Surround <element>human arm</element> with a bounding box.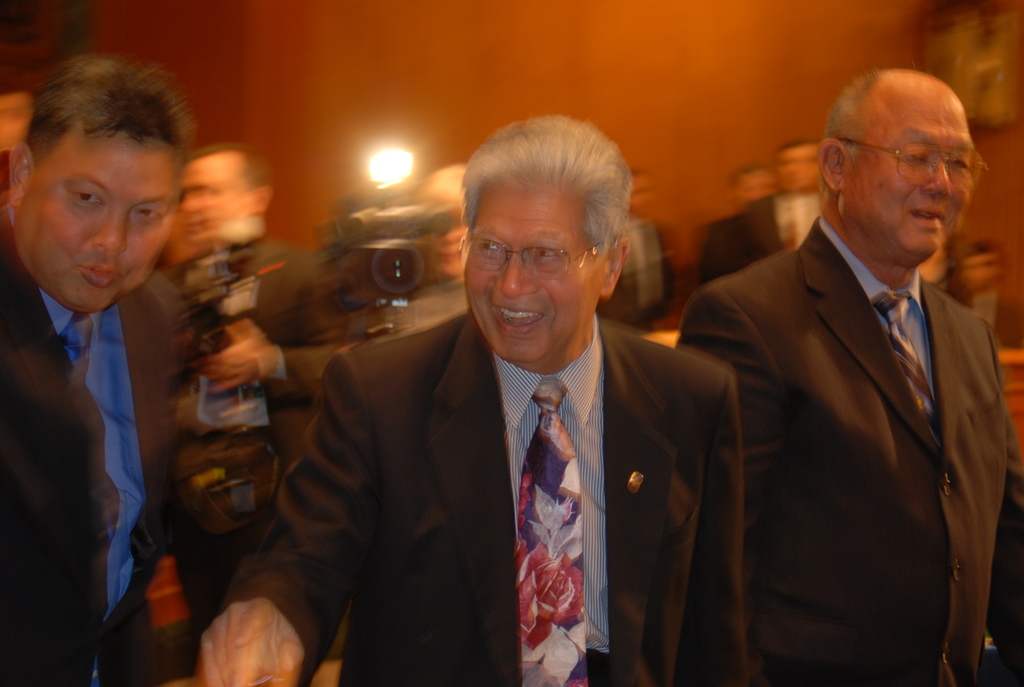
[673,287,787,545].
